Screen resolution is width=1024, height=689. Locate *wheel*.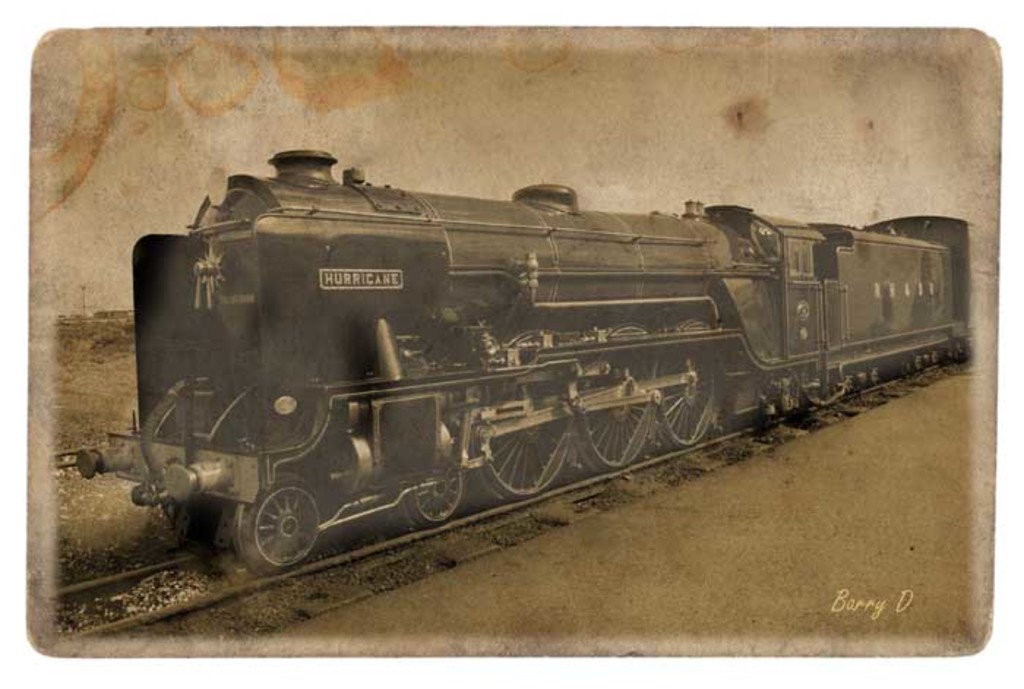
<bbox>402, 465, 464, 528</bbox>.
